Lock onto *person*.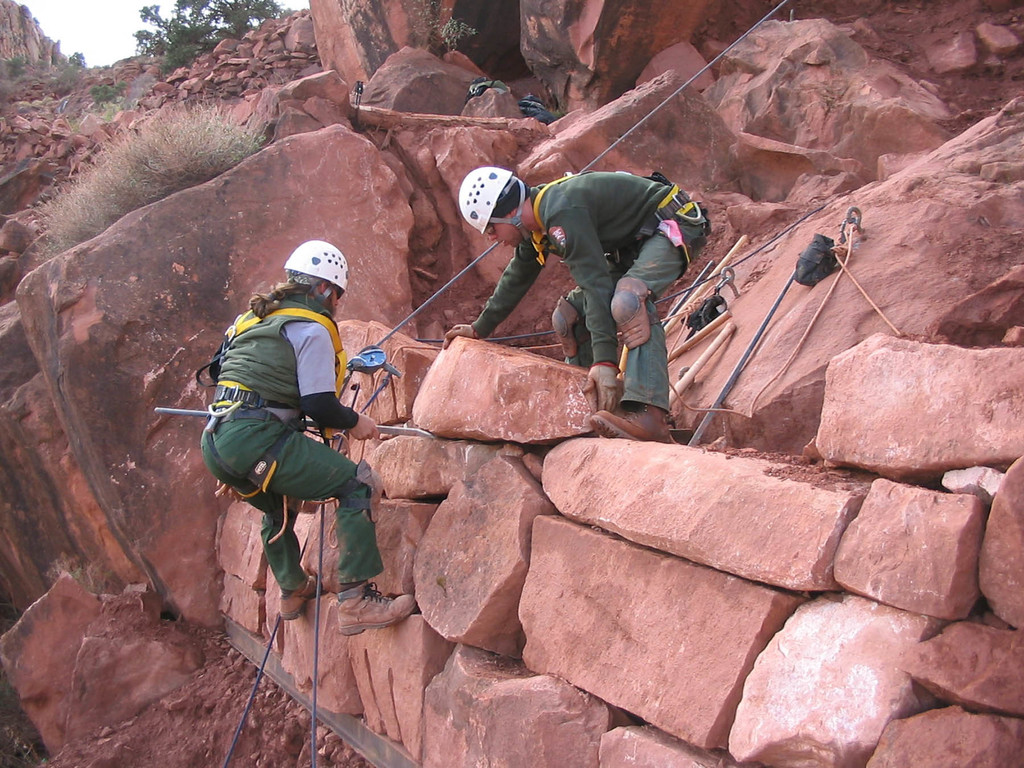
Locked: bbox(442, 166, 710, 442).
